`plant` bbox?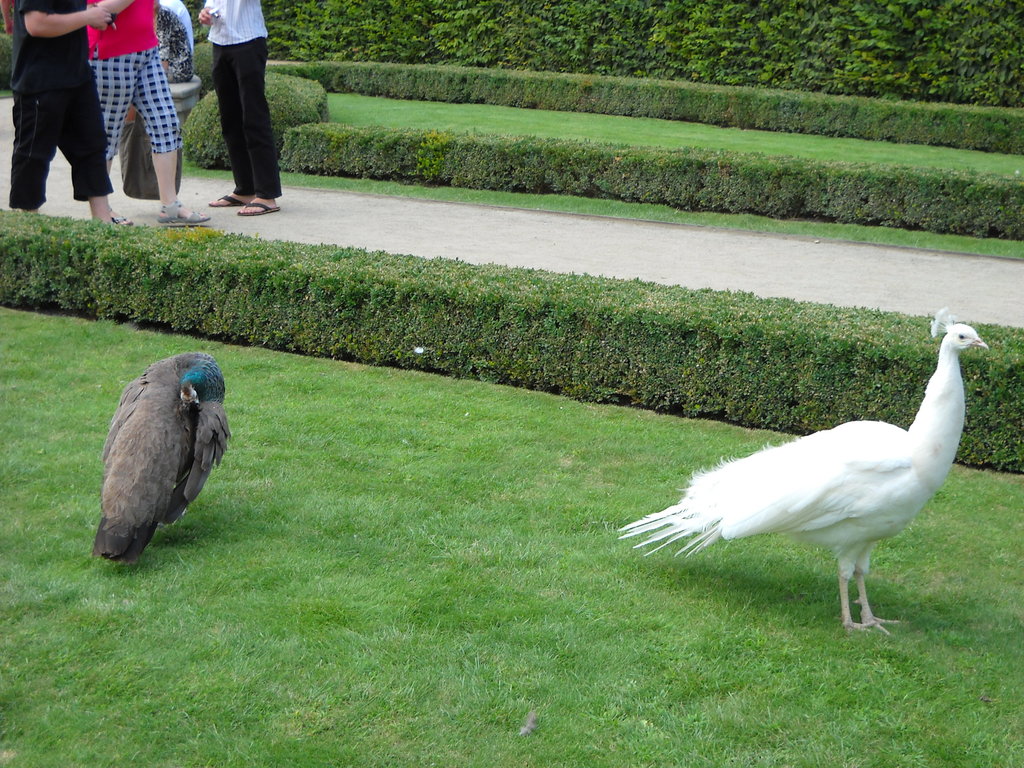
255 71 329 161
